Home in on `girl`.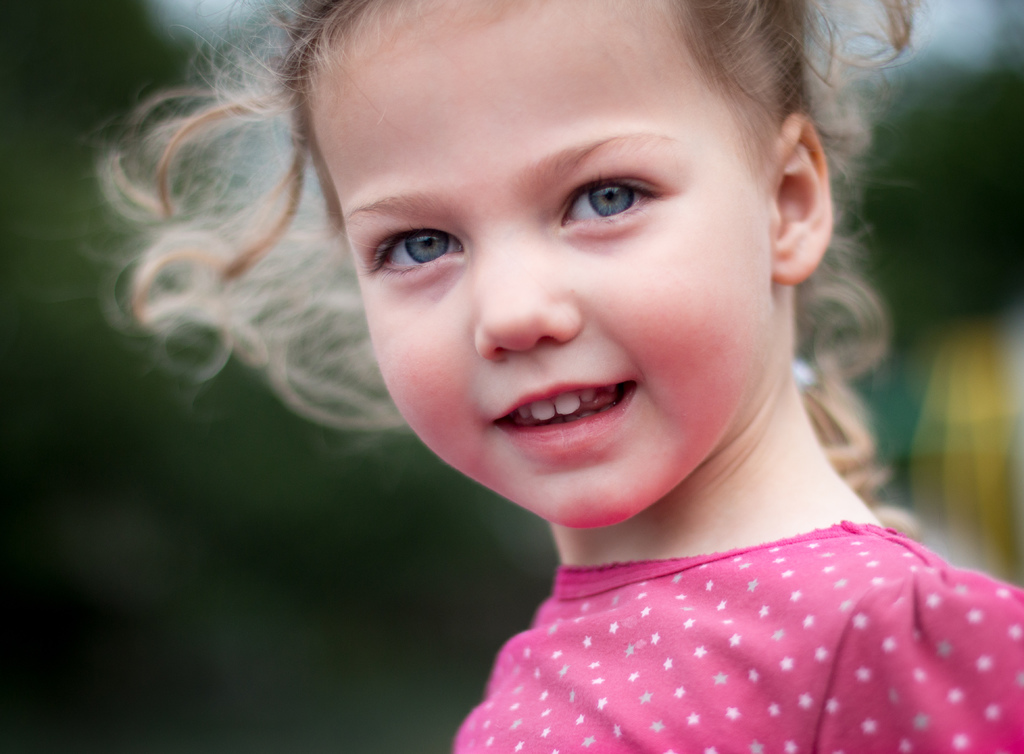
Homed in at 83/0/1022/753.
